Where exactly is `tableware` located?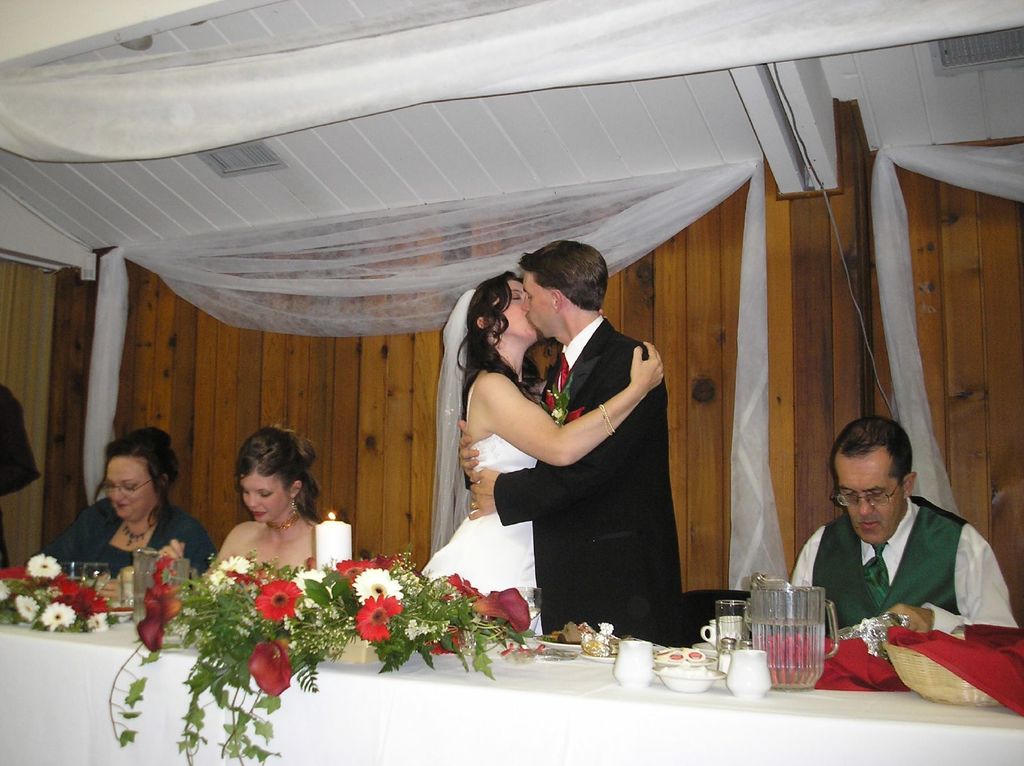
Its bounding box is bbox=(701, 617, 743, 651).
